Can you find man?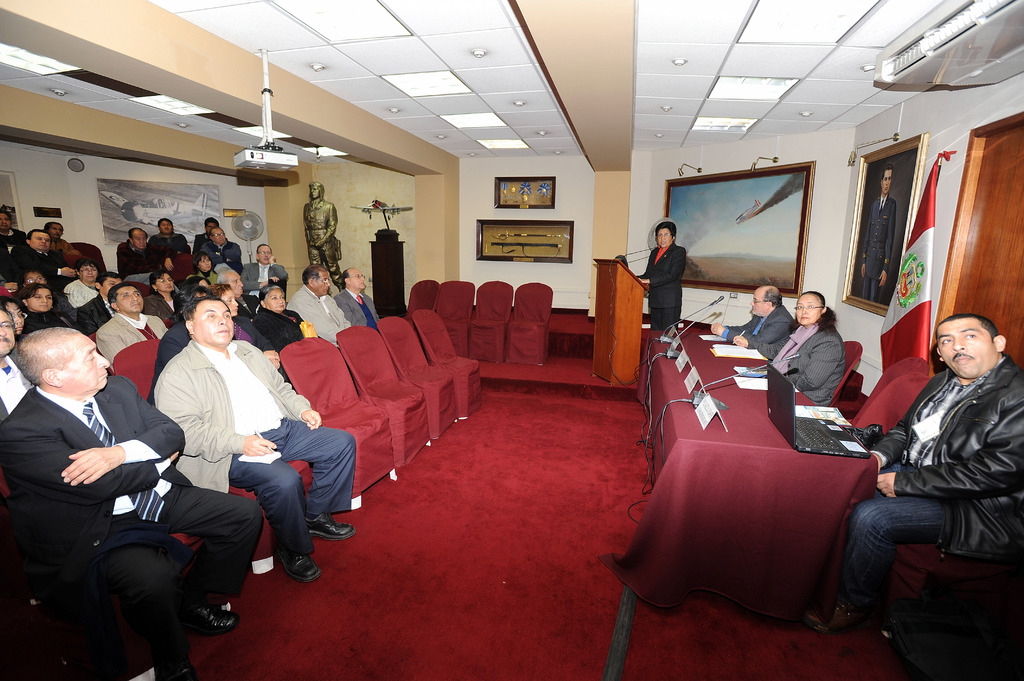
Yes, bounding box: bbox=(0, 207, 25, 273).
